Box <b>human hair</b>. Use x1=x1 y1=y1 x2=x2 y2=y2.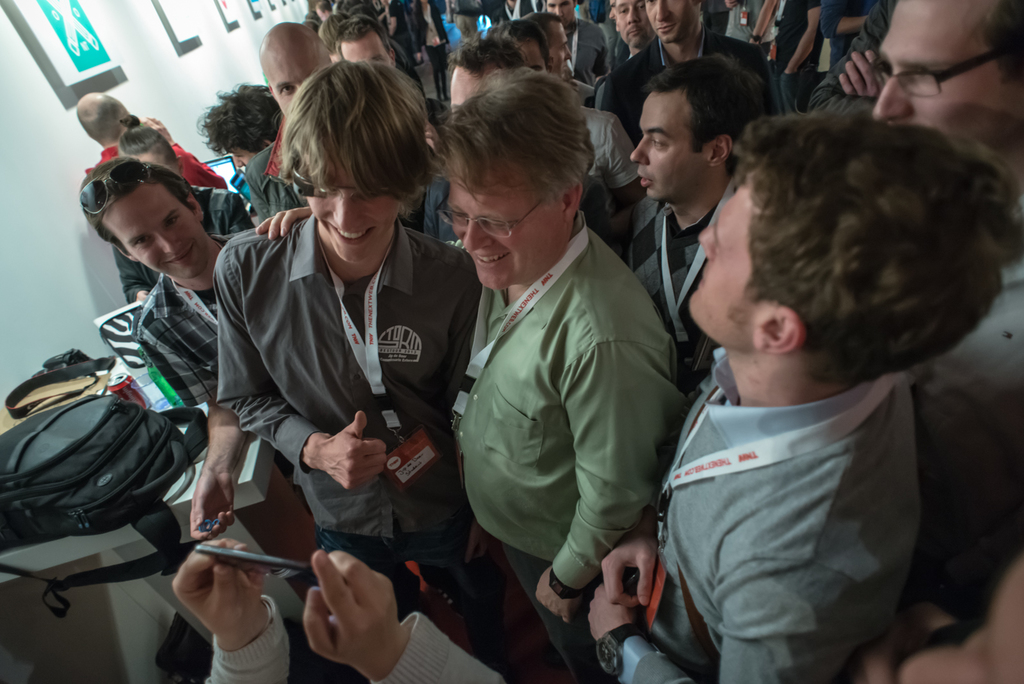
x1=644 y1=51 x2=761 y2=154.
